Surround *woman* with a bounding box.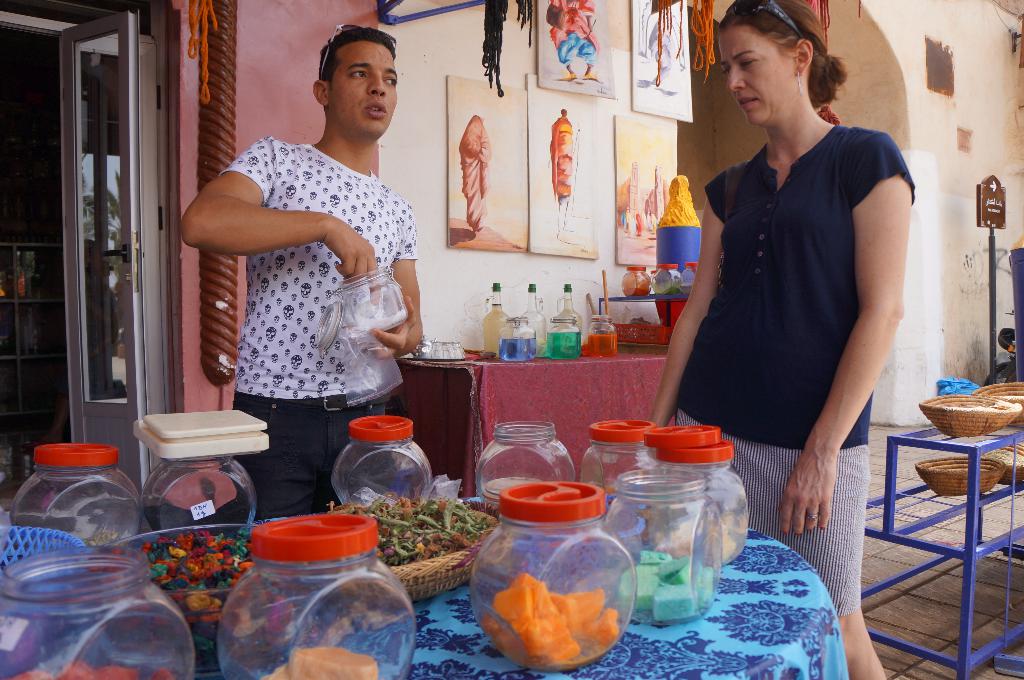
x1=669, y1=1, x2=909, y2=560.
